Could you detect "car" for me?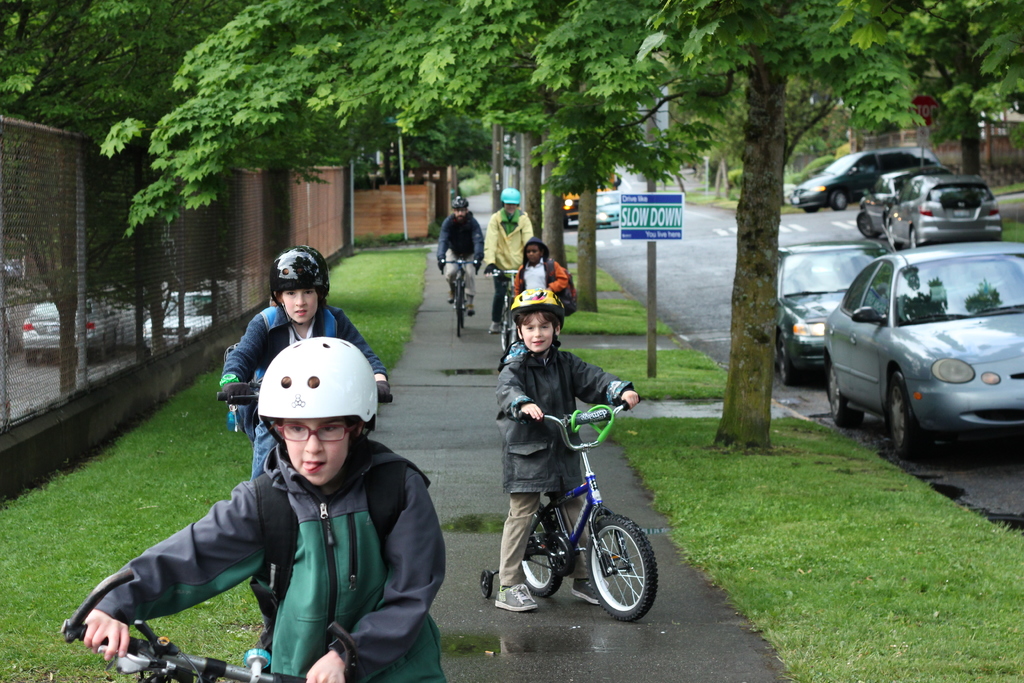
Detection result: 21, 290, 119, 363.
